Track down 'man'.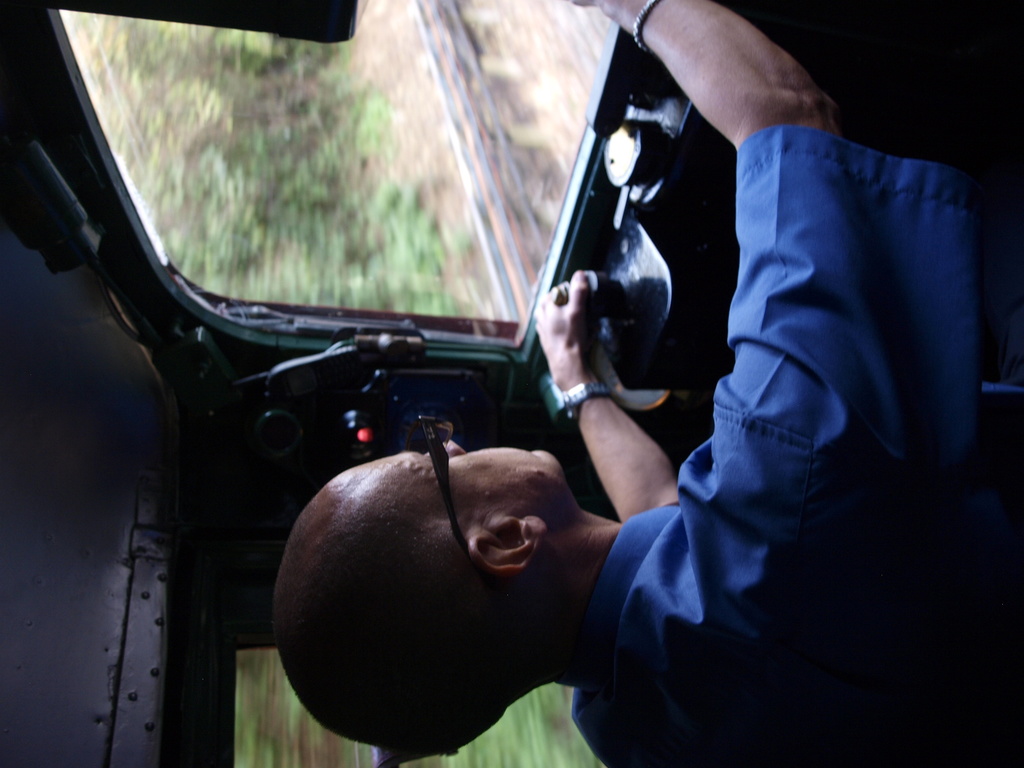
Tracked to crop(261, 0, 1023, 767).
